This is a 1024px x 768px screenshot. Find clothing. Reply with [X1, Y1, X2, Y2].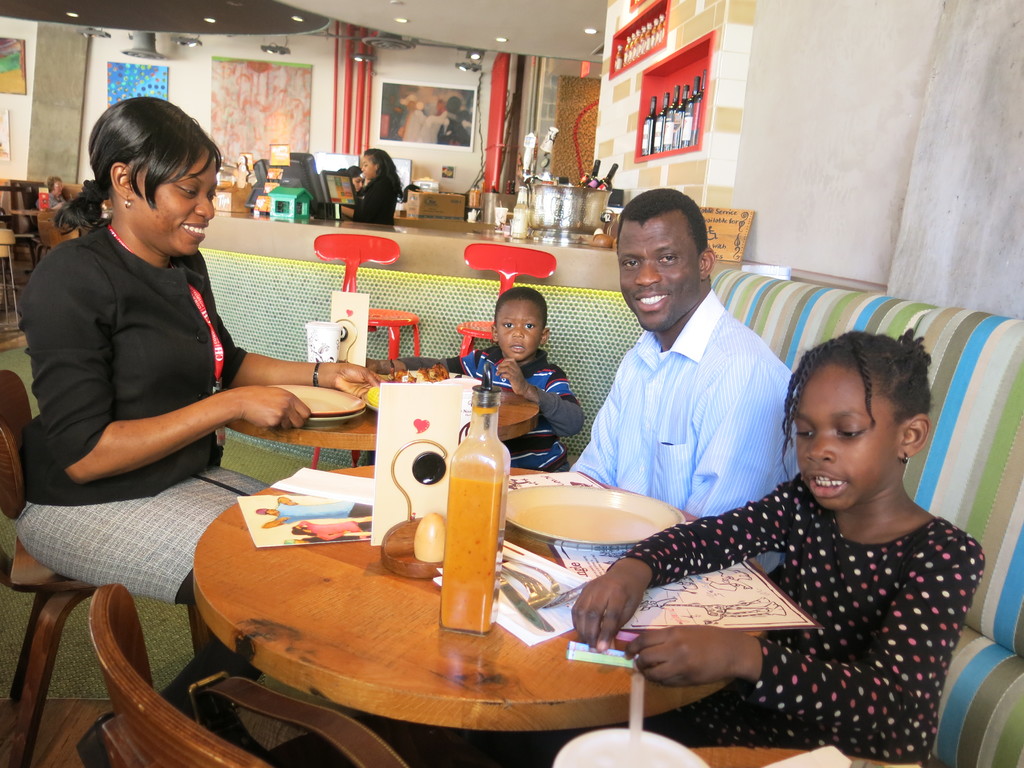
[565, 287, 802, 577].
